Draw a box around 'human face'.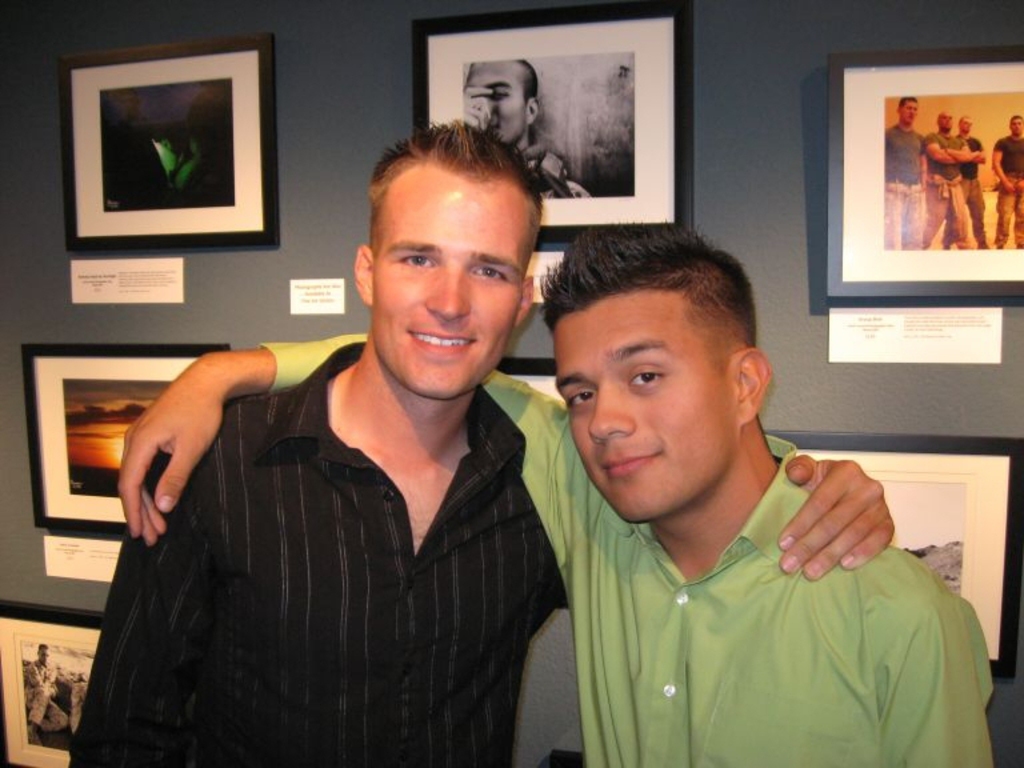
bbox=(373, 169, 531, 395).
